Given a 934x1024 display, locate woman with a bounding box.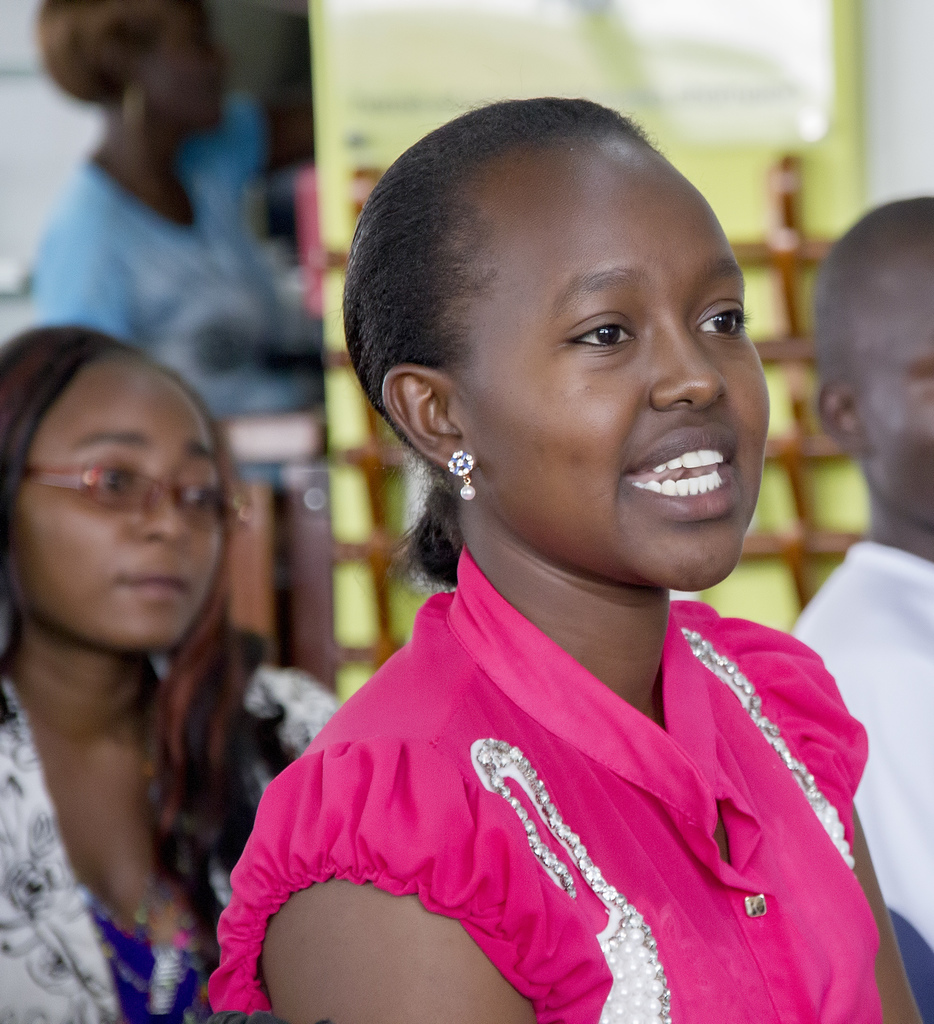
Located: [x1=0, y1=323, x2=344, y2=1023].
